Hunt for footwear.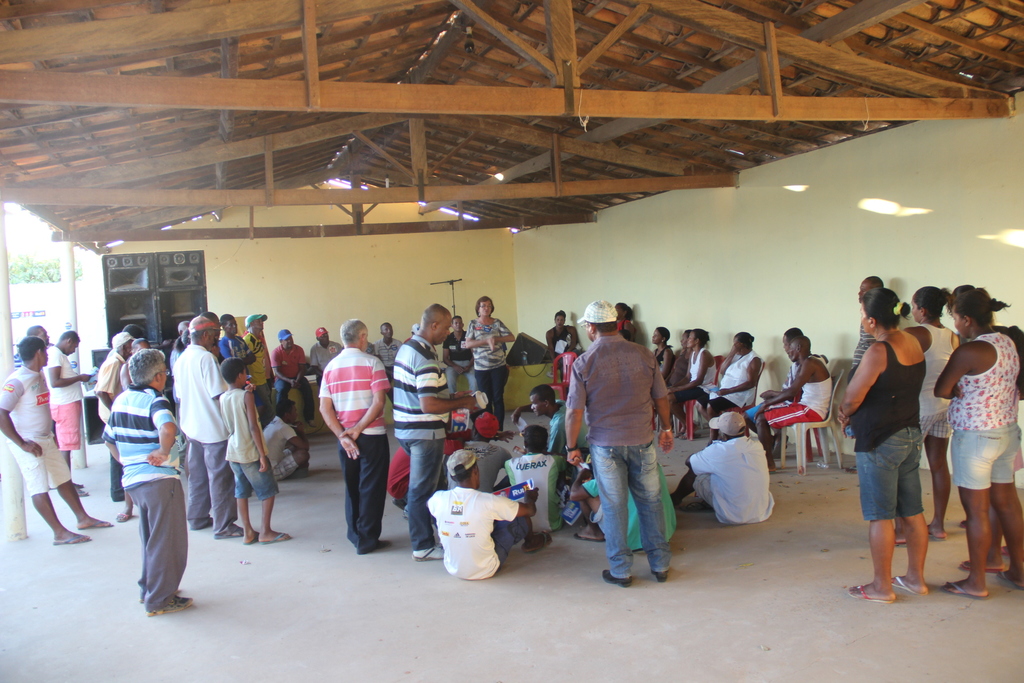
Hunted down at [left=242, top=534, right=261, bottom=542].
